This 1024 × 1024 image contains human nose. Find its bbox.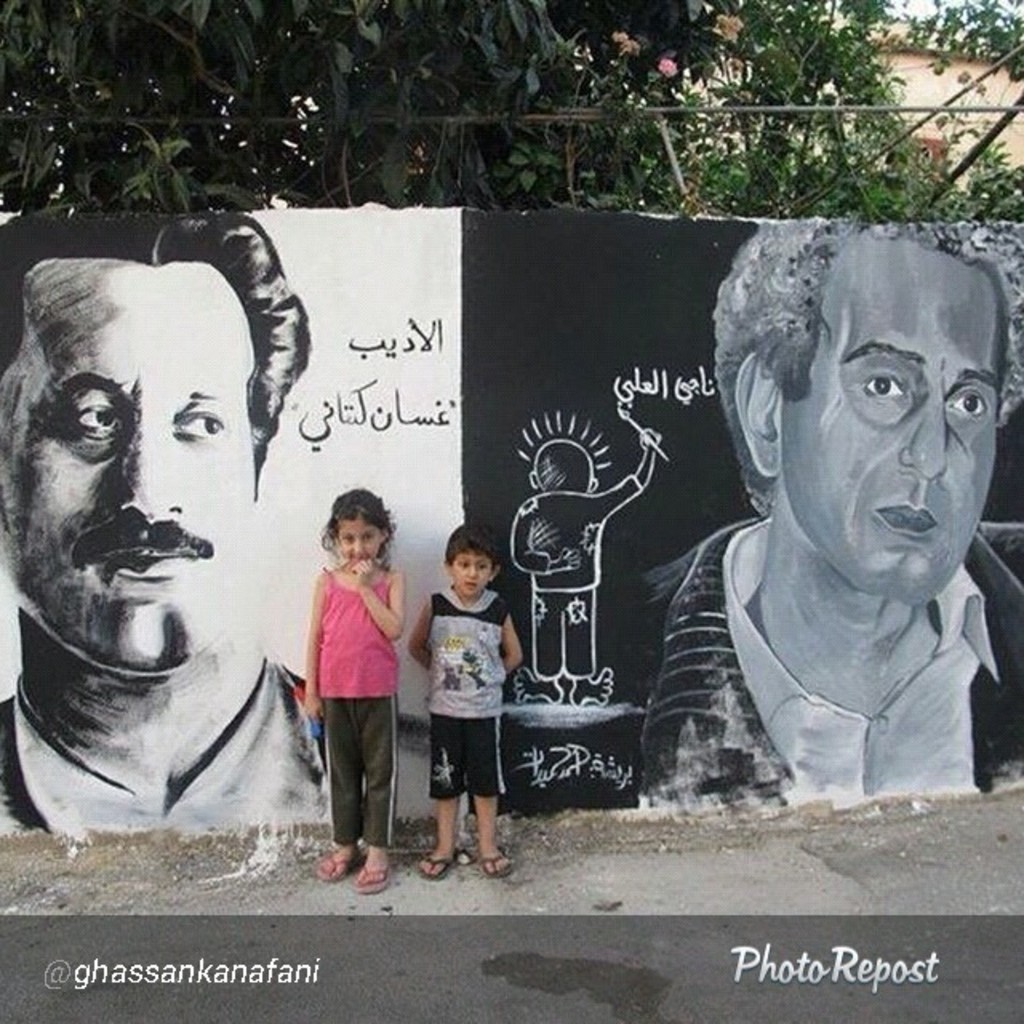
locate(902, 392, 947, 478).
